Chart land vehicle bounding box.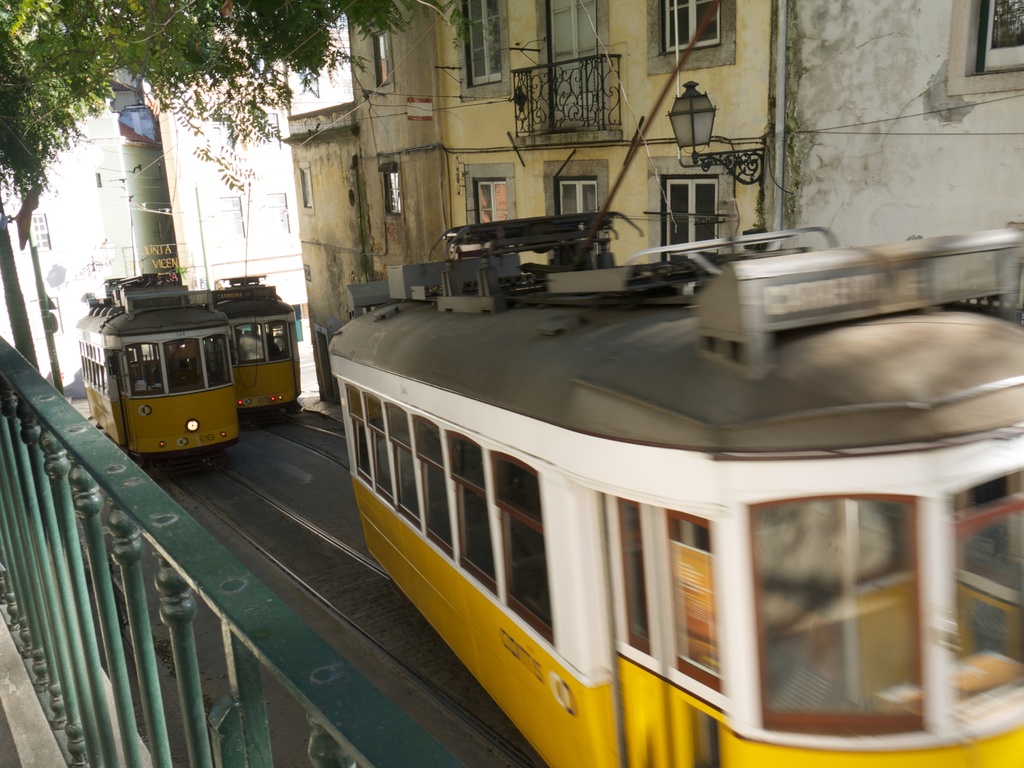
Charted: crop(74, 283, 284, 460).
